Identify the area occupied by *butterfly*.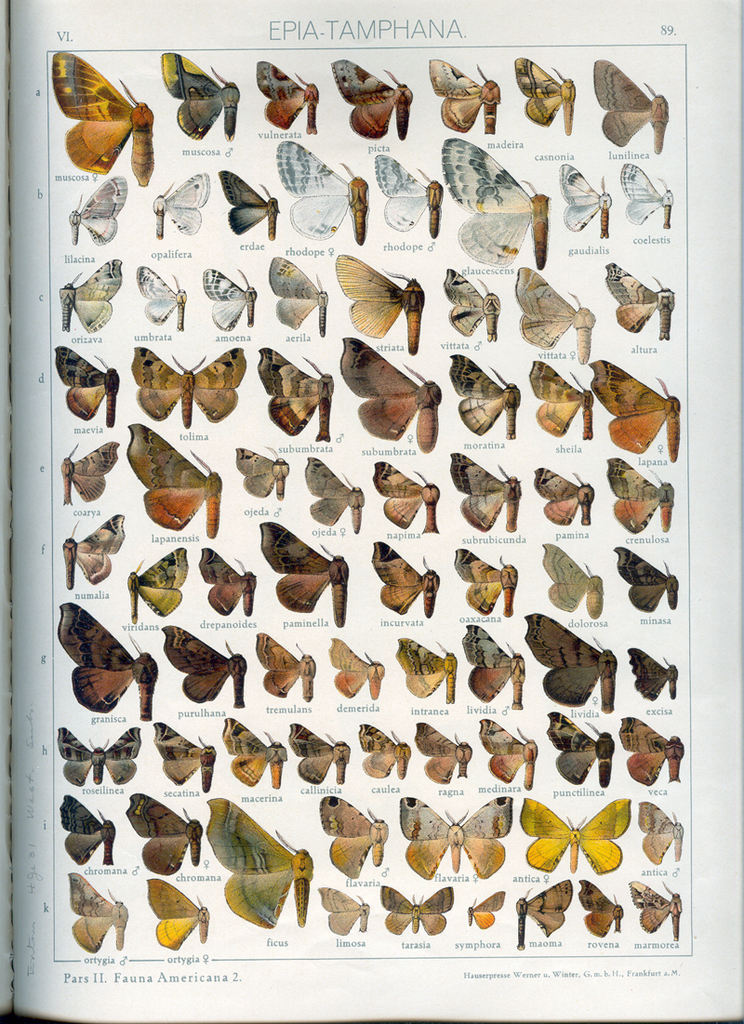
Area: locate(481, 719, 541, 790).
